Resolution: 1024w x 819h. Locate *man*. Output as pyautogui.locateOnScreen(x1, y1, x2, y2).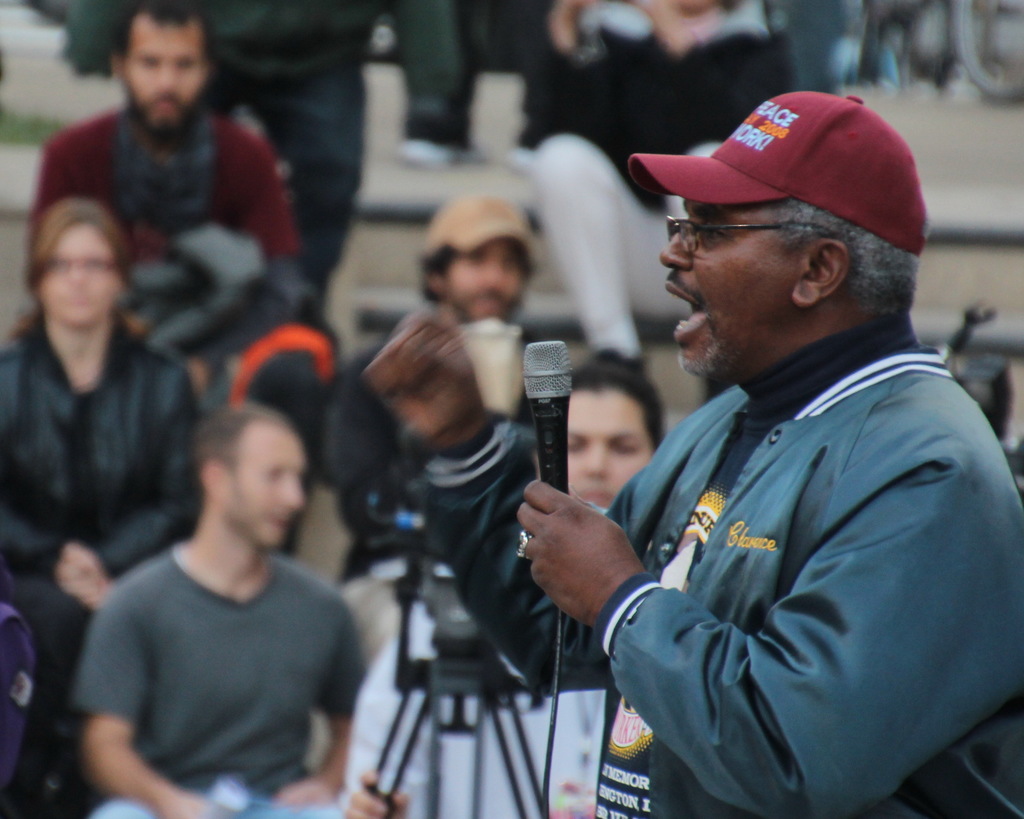
pyautogui.locateOnScreen(75, 398, 368, 818).
